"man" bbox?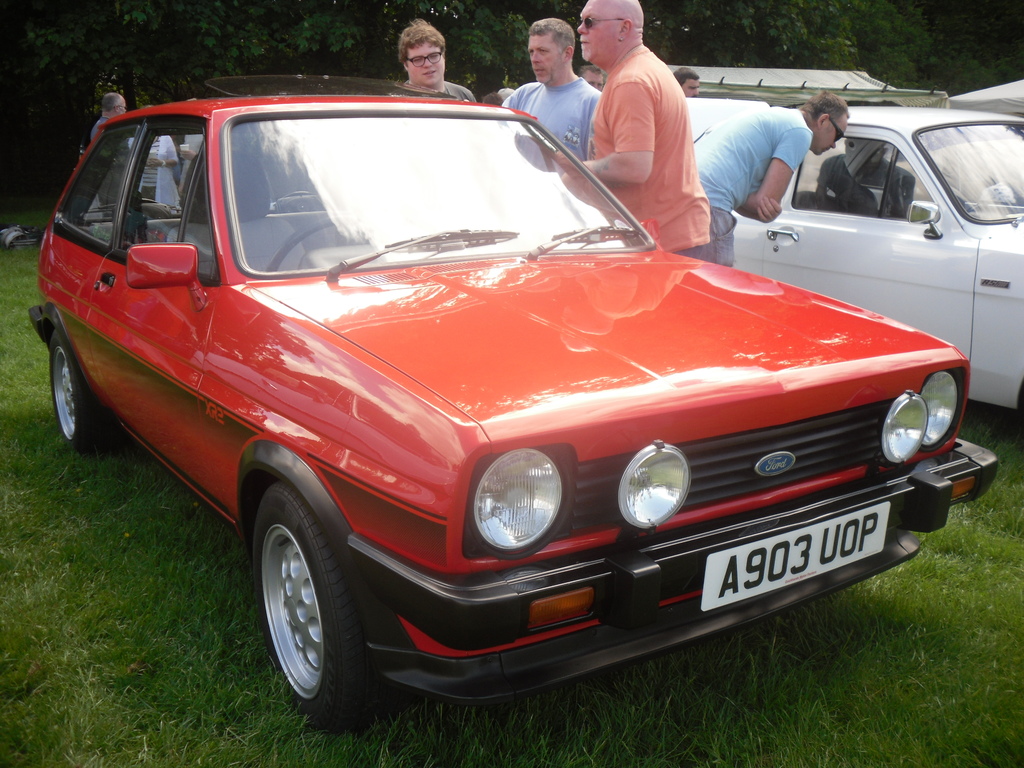
Rect(397, 16, 477, 100)
